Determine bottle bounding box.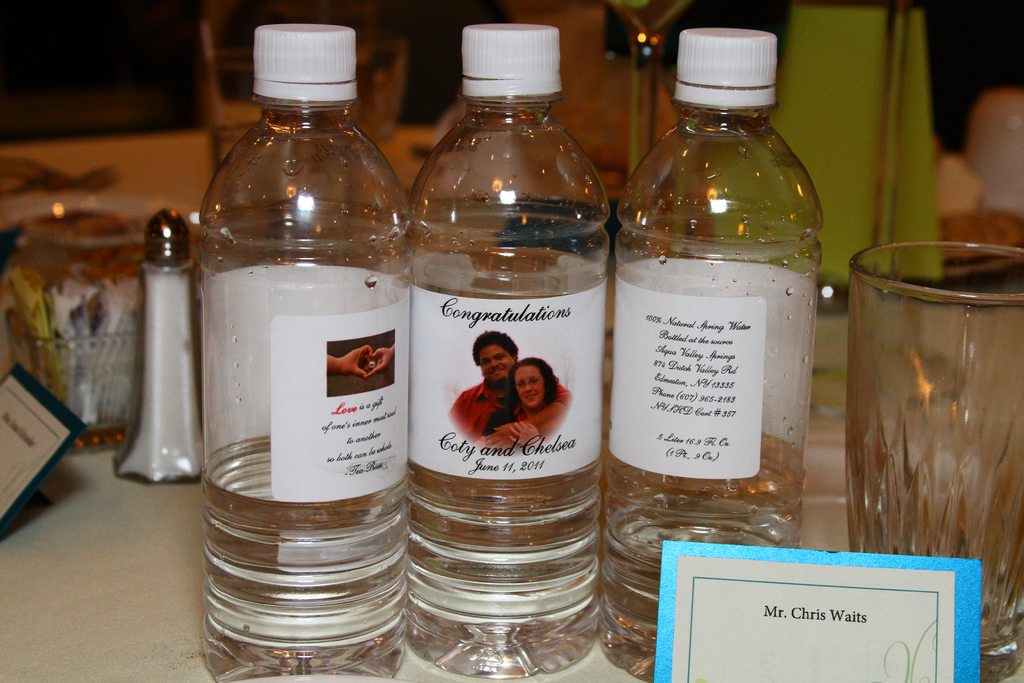
Determined: 598 26 825 682.
